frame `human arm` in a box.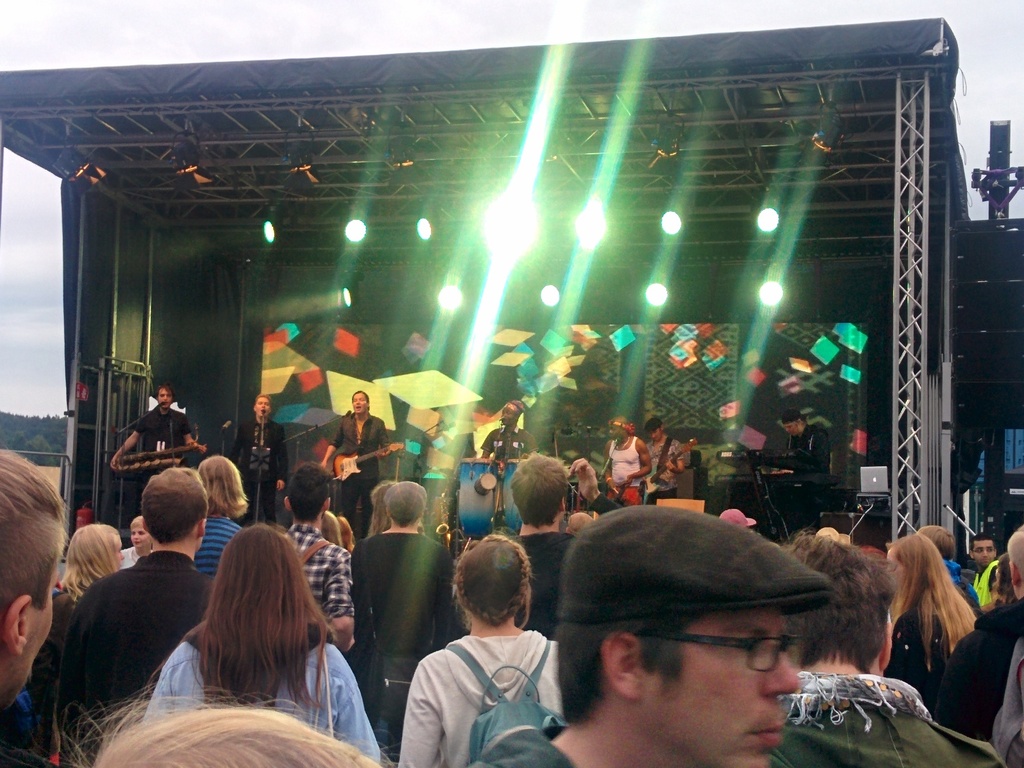
locate(813, 429, 835, 472).
